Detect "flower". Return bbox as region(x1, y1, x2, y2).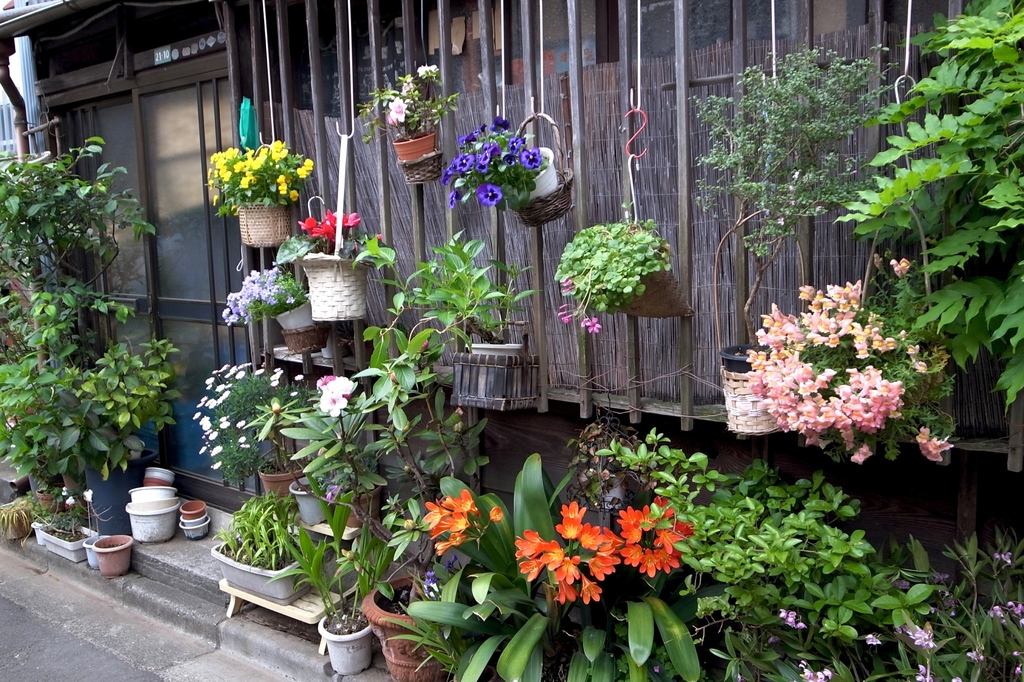
region(561, 278, 573, 293).
